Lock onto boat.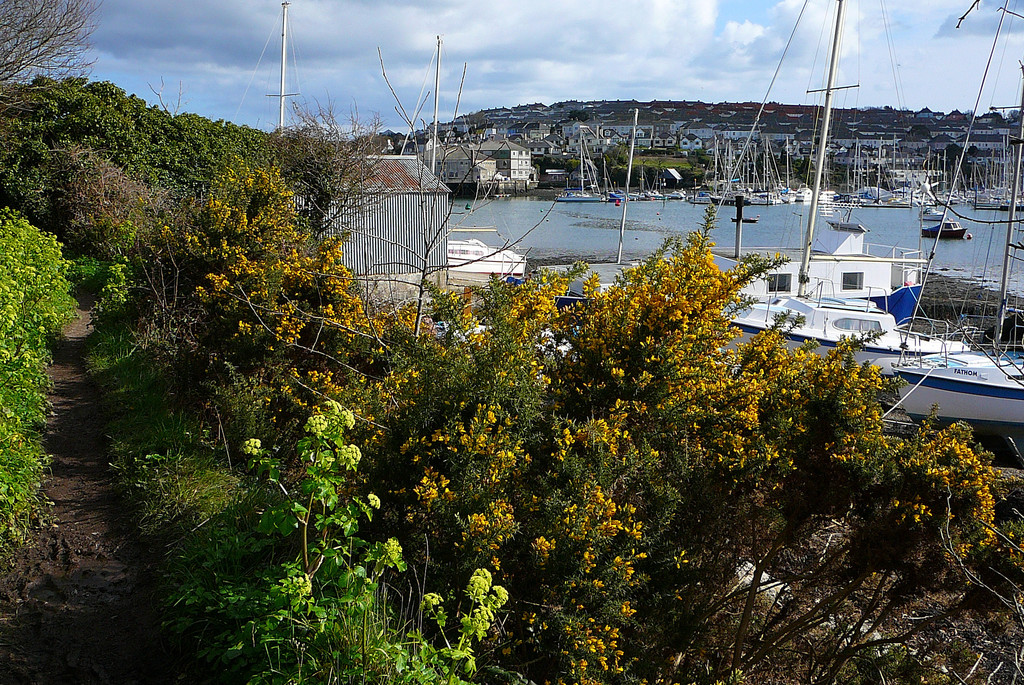
Locked: BBox(770, 148, 797, 203).
